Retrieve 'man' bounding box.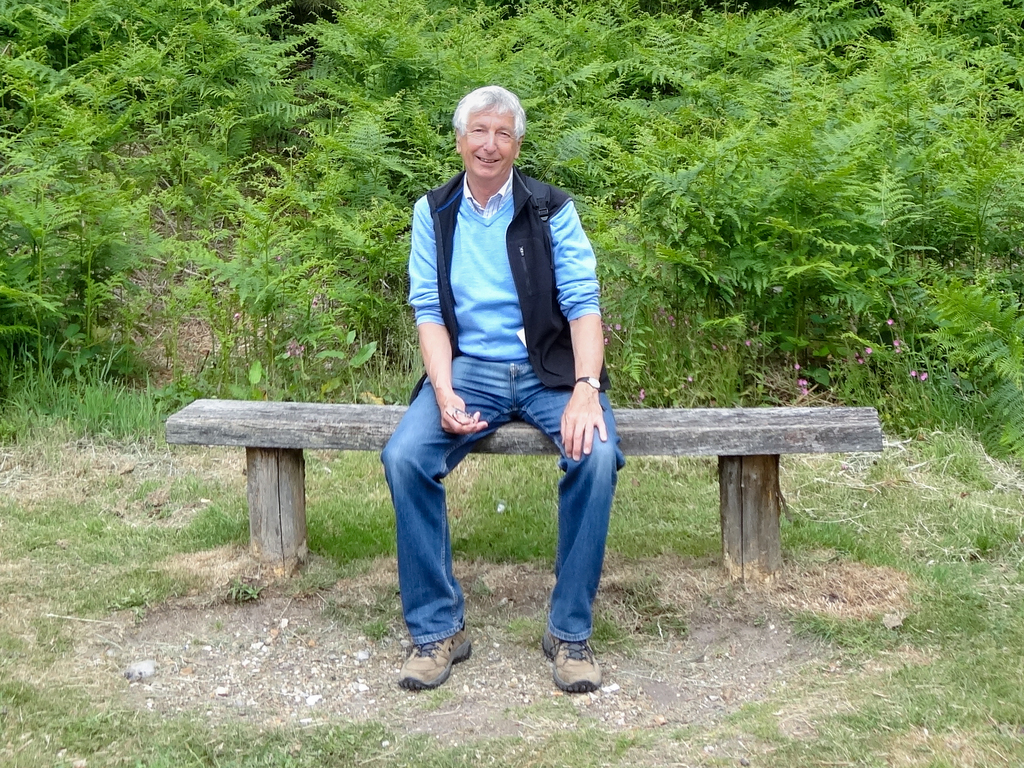
Bounding box: pyautogui.locateOnScreen(378, 83, 625, 691).
